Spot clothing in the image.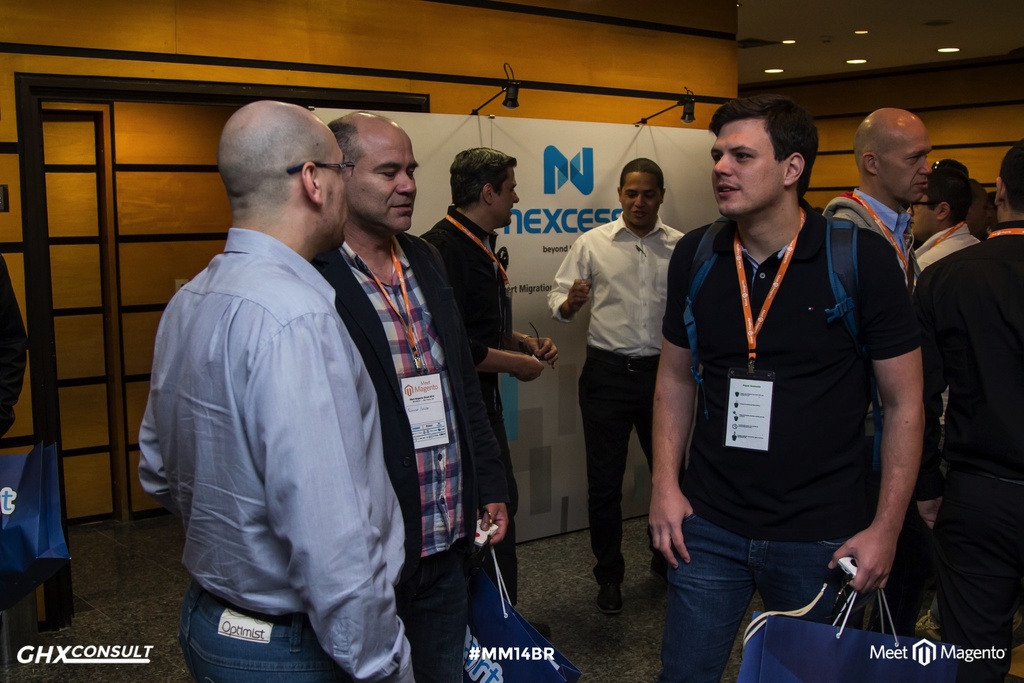
clothing found at box(908, 209, 984, 285).
